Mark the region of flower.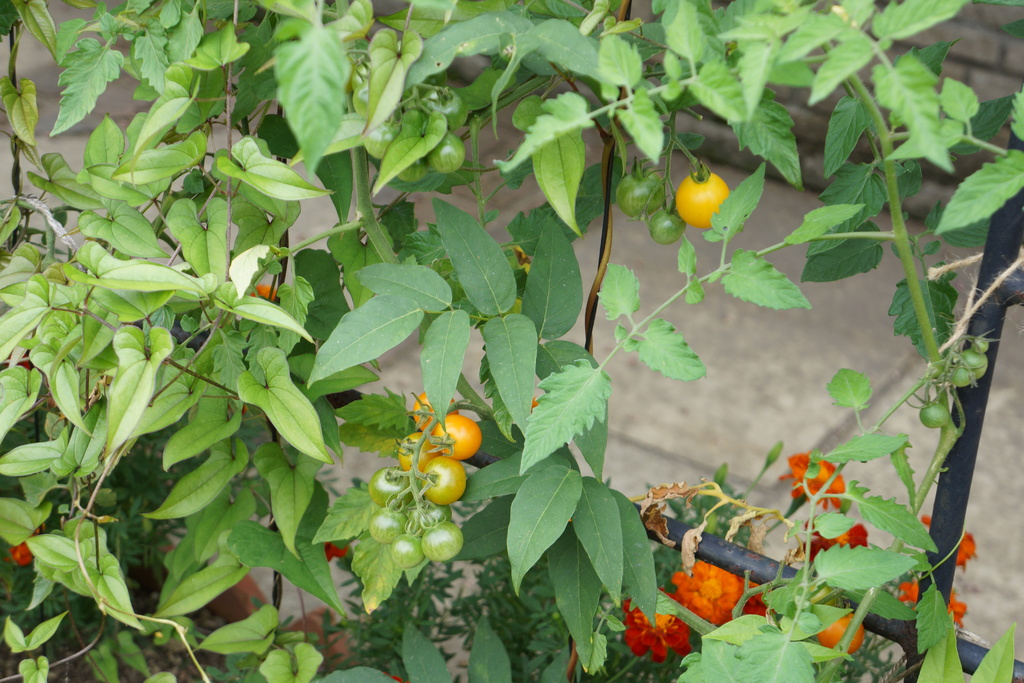
Region: rect(322, 532, 349, 565).
